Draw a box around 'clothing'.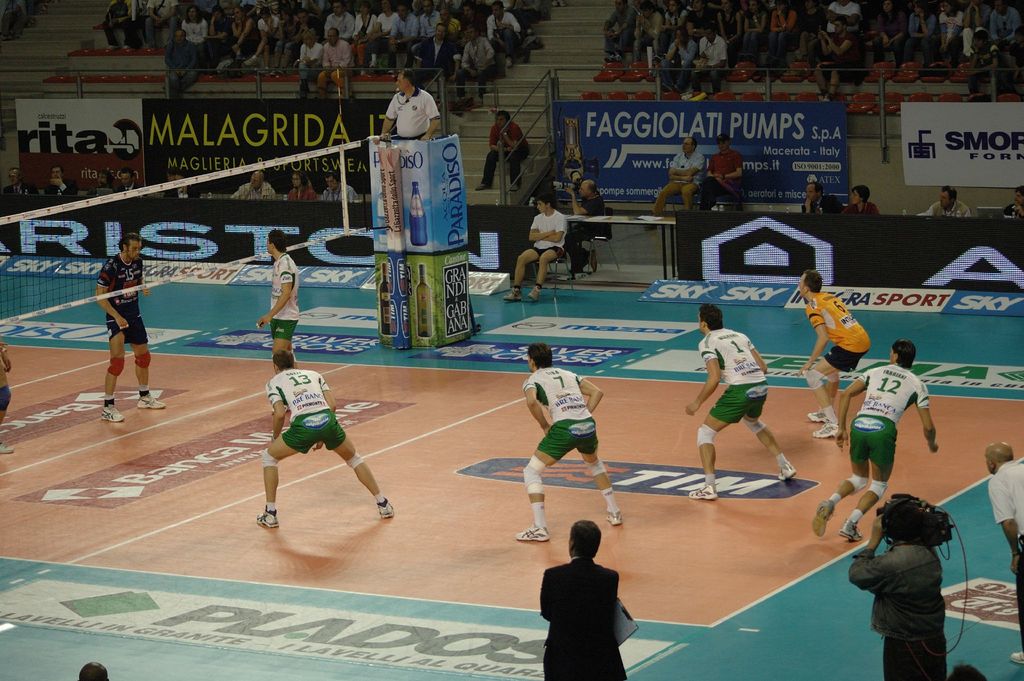
x1=47 y1=174 x2=76 y2=198.
